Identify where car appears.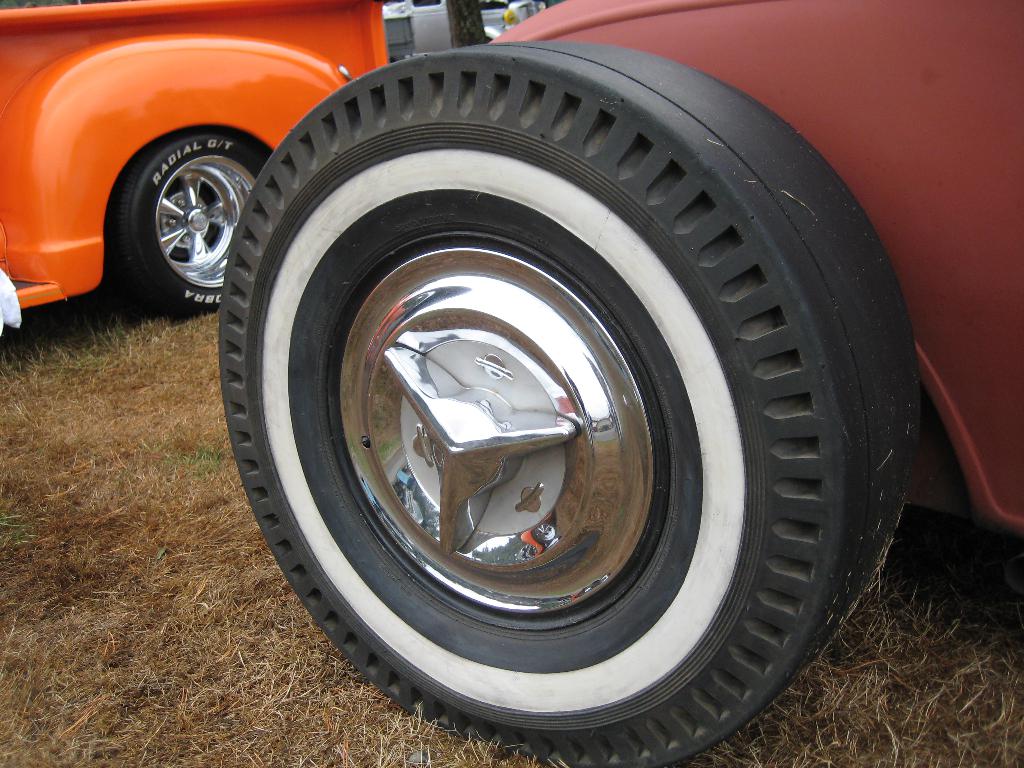
Appears at {"left": 1, "top": 15, "right": 381, "bottom": 352}.
